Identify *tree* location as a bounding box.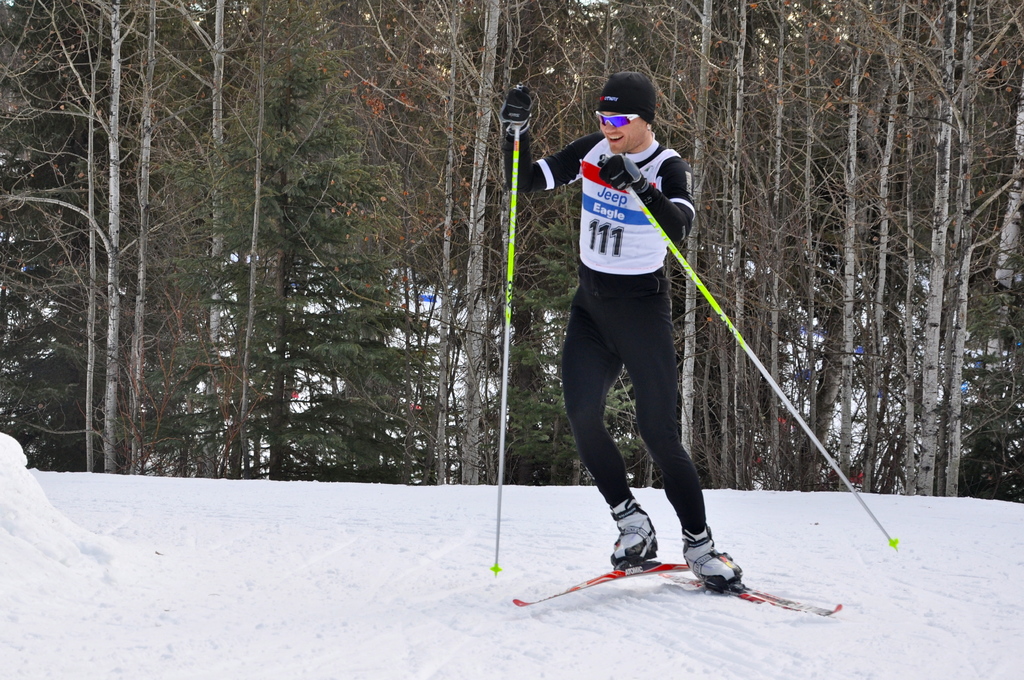
x1=157 y1=0 x2=380 y2=471.
